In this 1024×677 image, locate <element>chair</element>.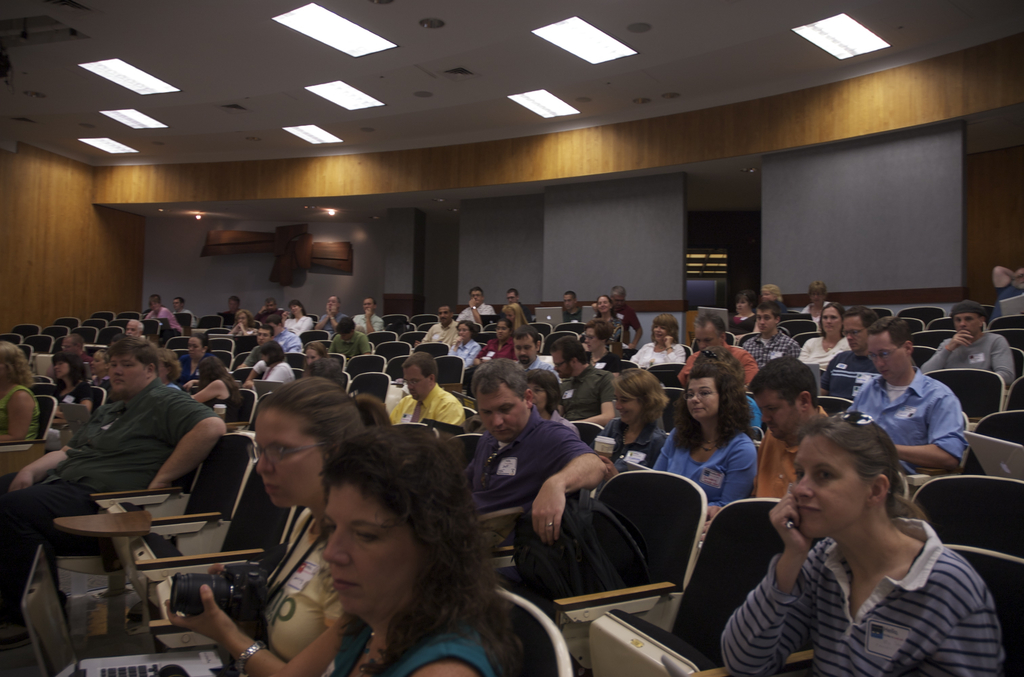
Bounding box: [904, 309, 946, 320].
